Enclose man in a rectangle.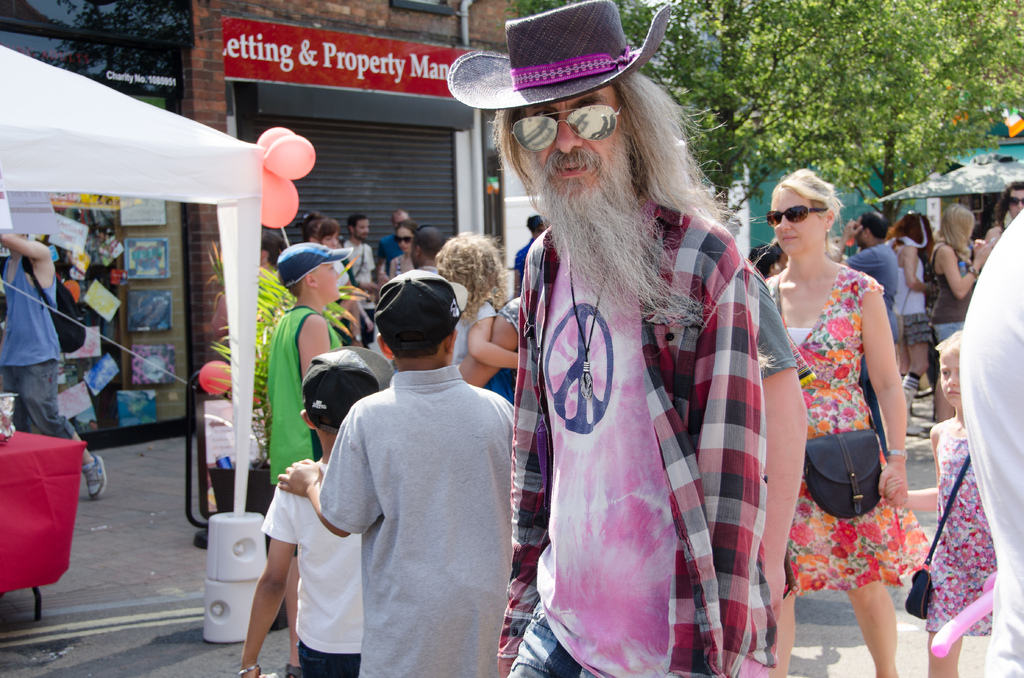
Rect(0, 229, 114, 506).
